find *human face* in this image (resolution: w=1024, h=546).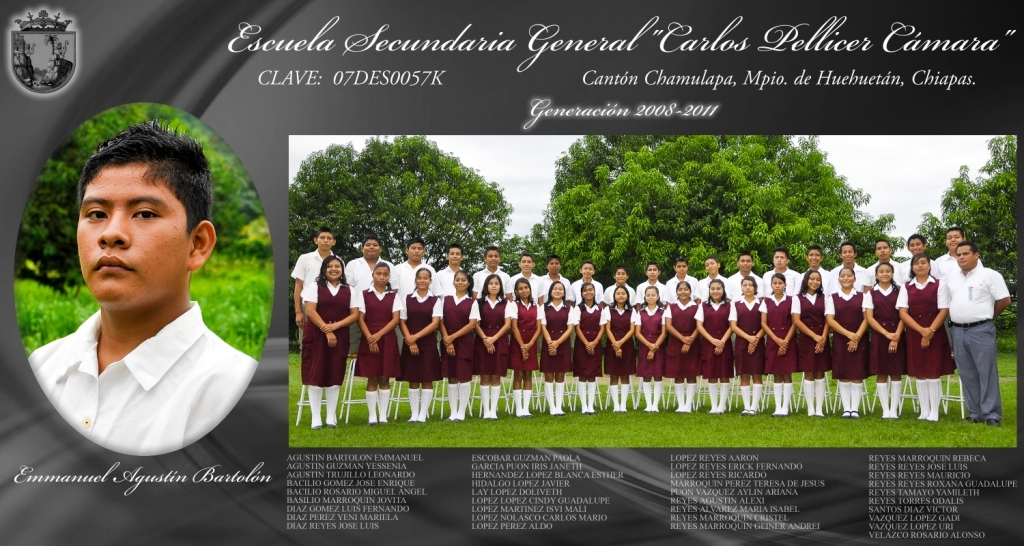
x1=371, y1=265, x2=388, y2=285.
